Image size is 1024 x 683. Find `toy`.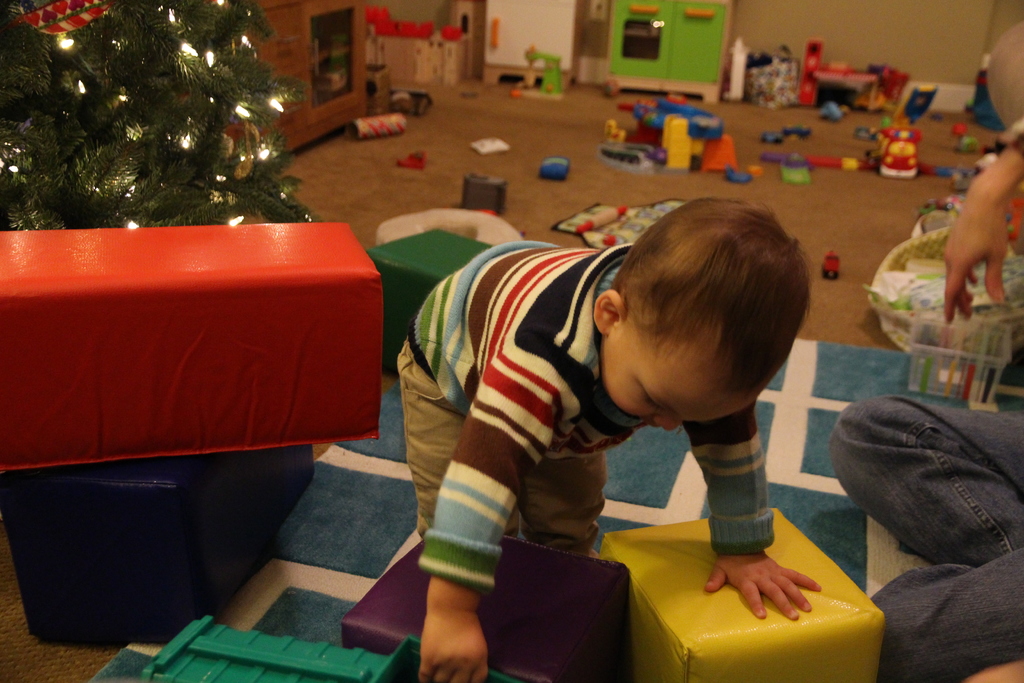
pyautogui.locateOnScreen(798, 40, 911, 124).
